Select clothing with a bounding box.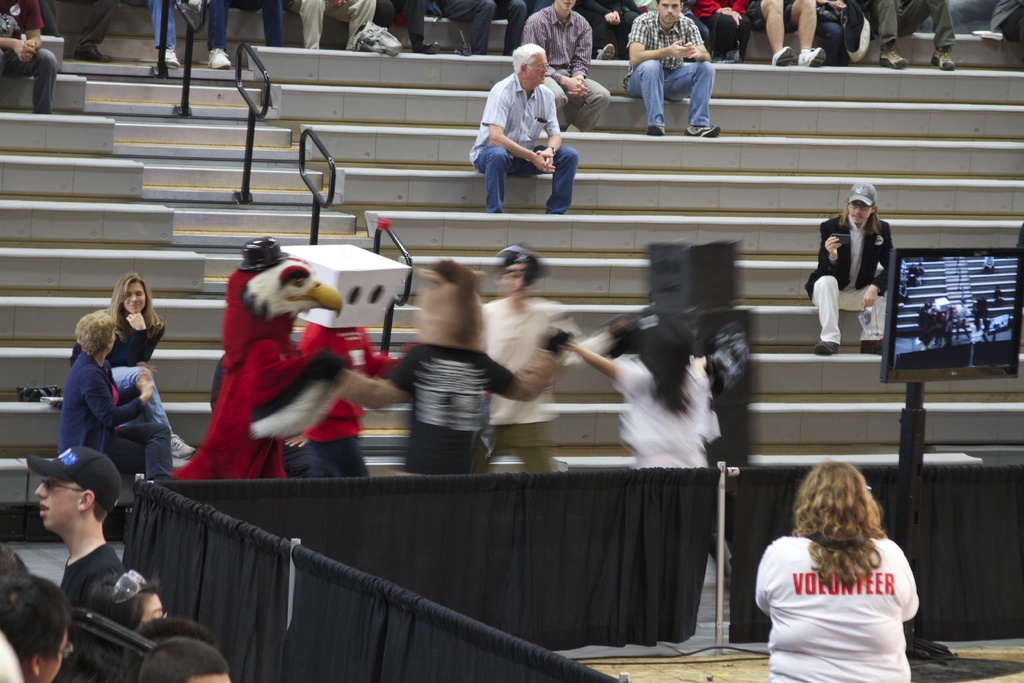
[387,341,529,480].
